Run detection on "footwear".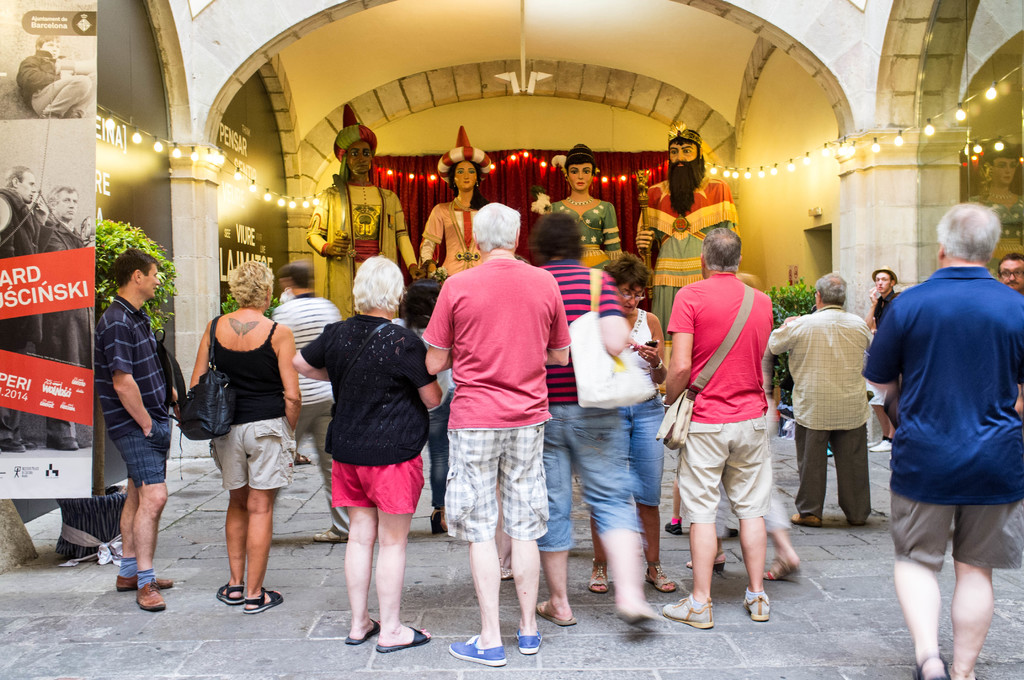
Result: Rect(661, 595, 716, 630).
